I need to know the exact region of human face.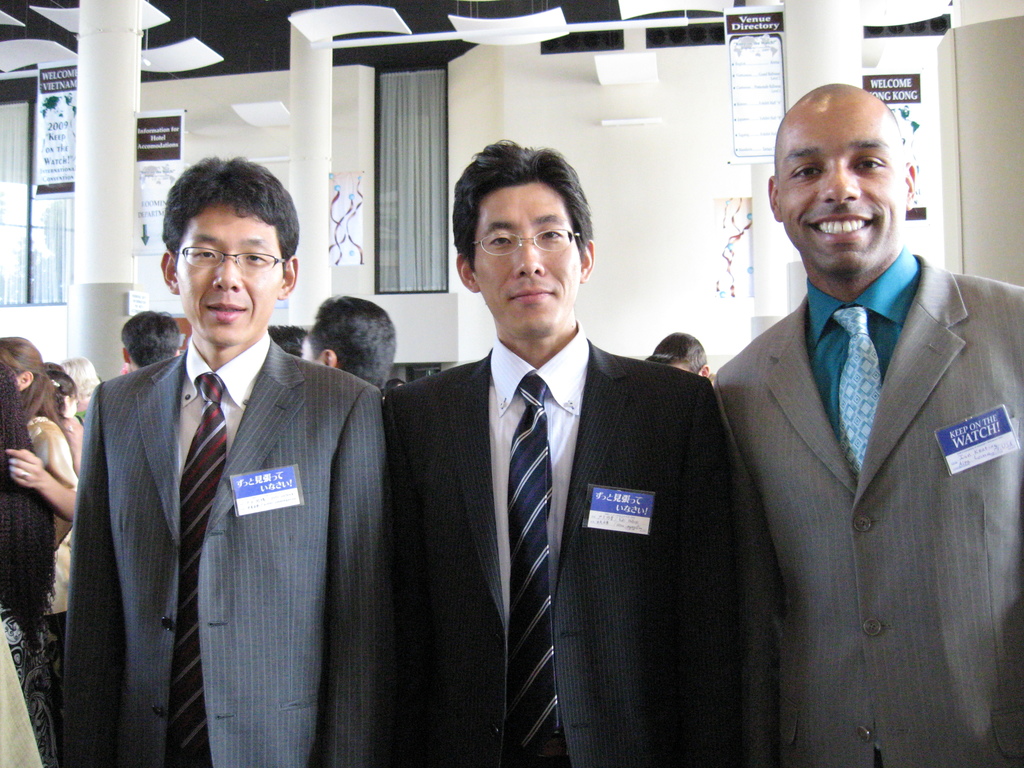
Region: x1=779, y1=104, x2=909, y2=274.
